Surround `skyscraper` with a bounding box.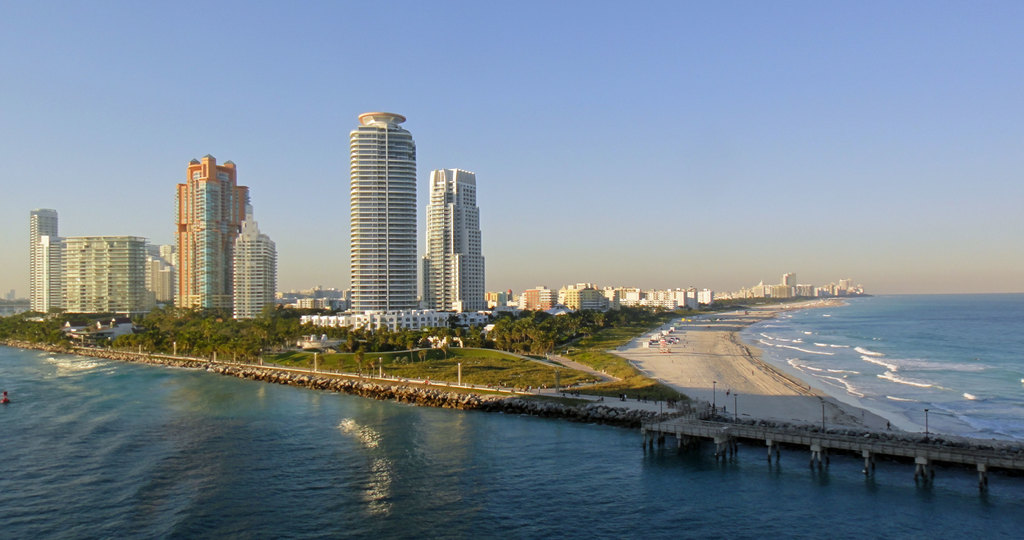
box(61, 238, 156, 313).
